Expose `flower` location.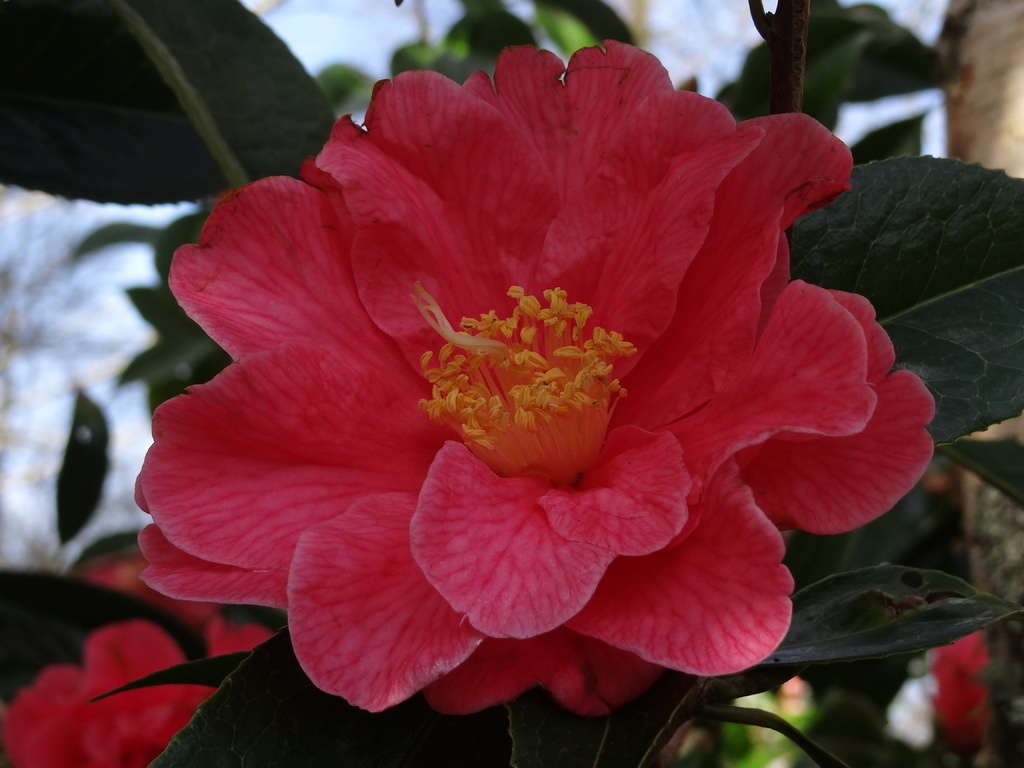
Exposed at pyautogui.locateOnScreen(122, 38, 933, 734).
